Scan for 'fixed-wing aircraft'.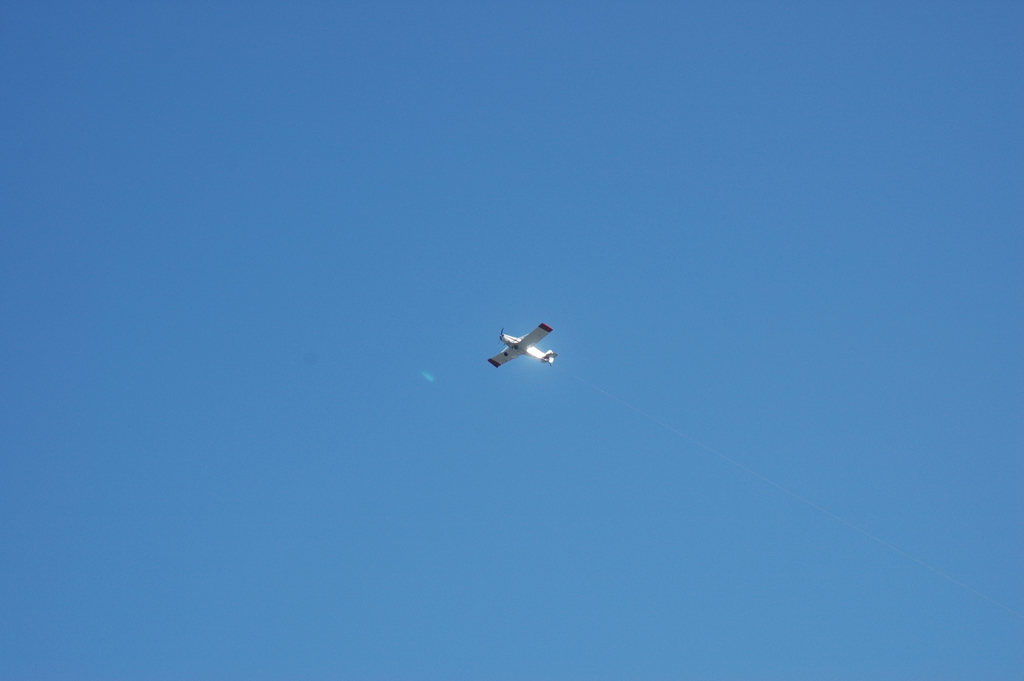
Scan result: (483,319,563,370).
